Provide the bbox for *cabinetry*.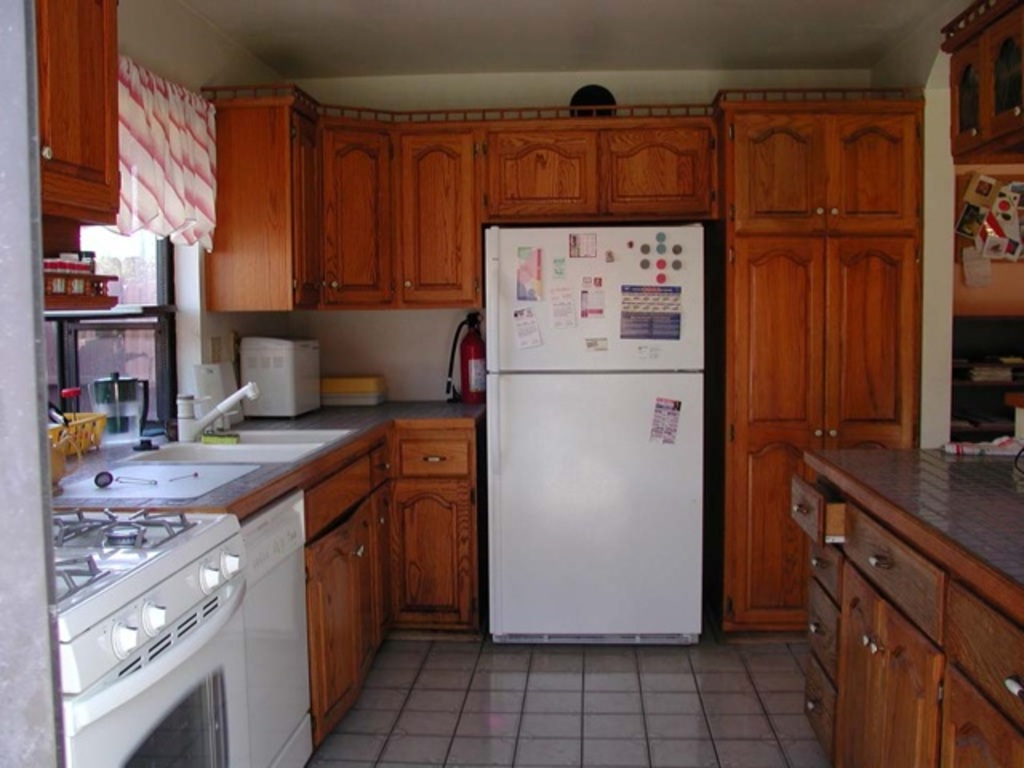
(851,517,952,656).
